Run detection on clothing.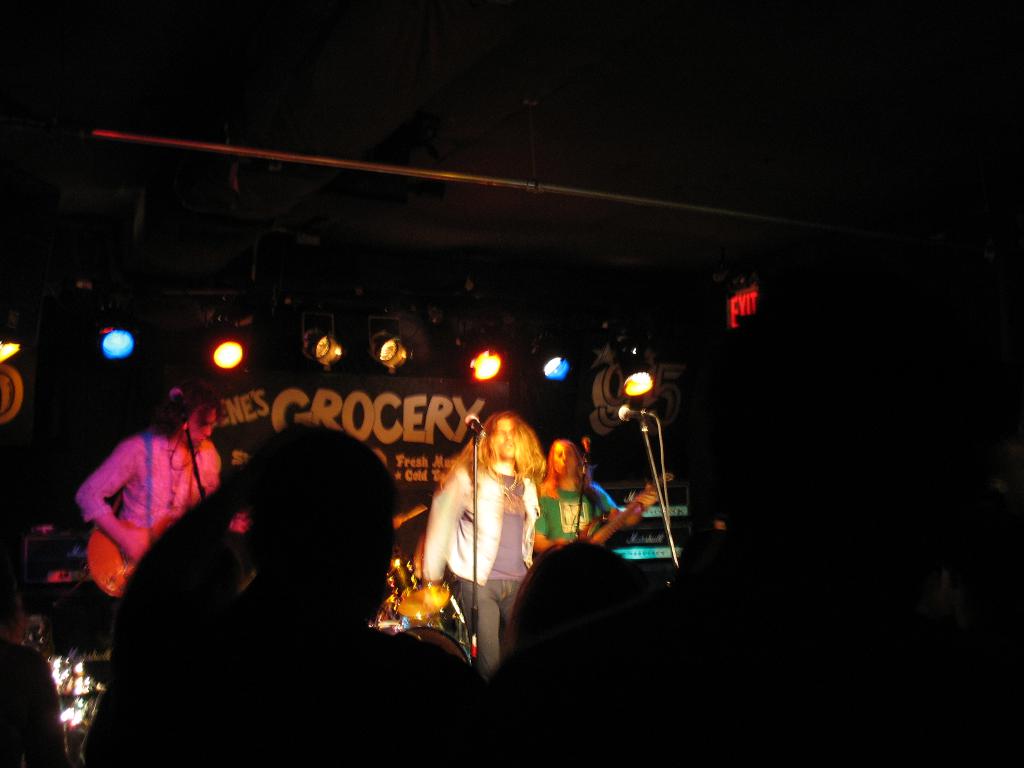
Result: detection(415, 436, 543, 669).
